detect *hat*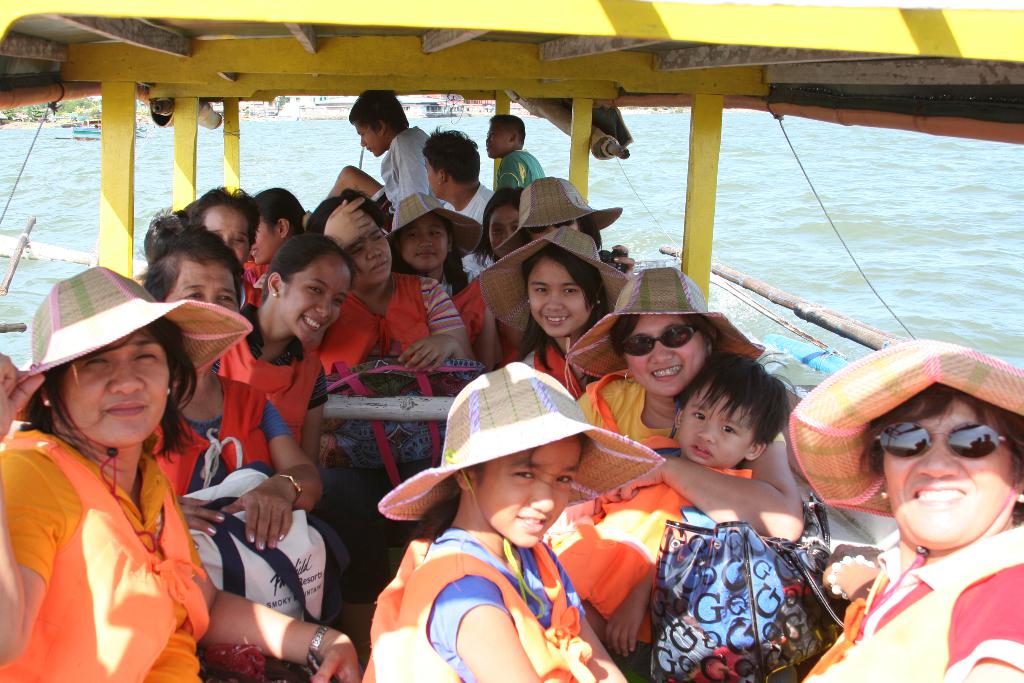
rect(16, 265, 255, 383)
